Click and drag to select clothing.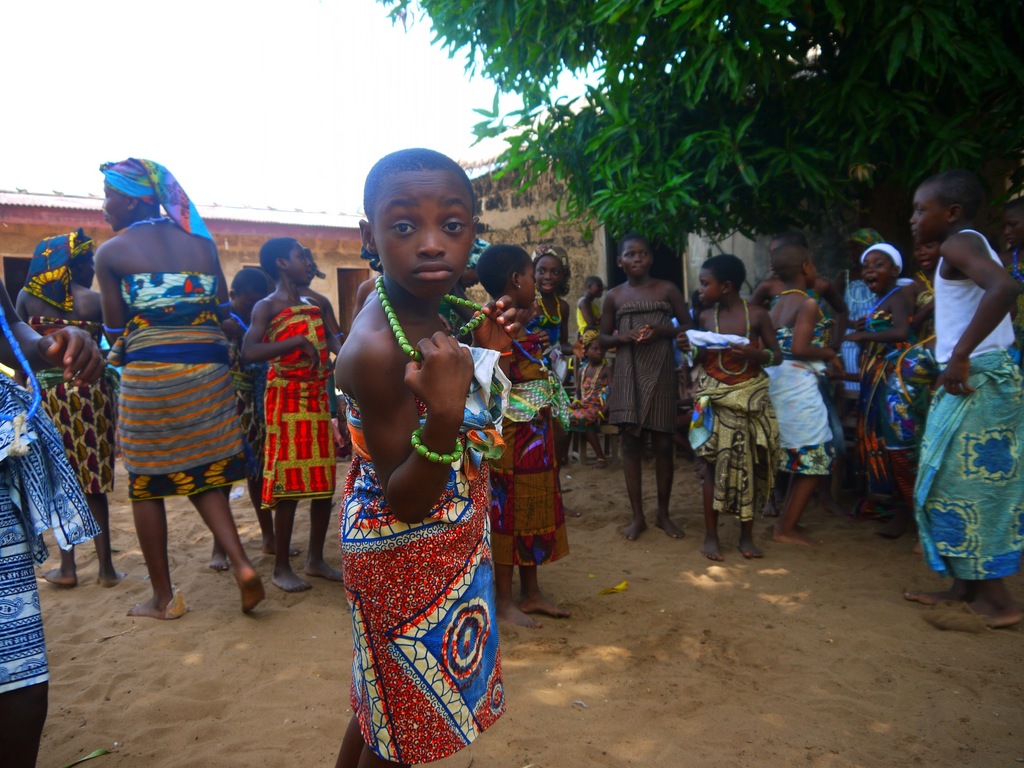
Selection: Rect(609, 301, 676, 437).
